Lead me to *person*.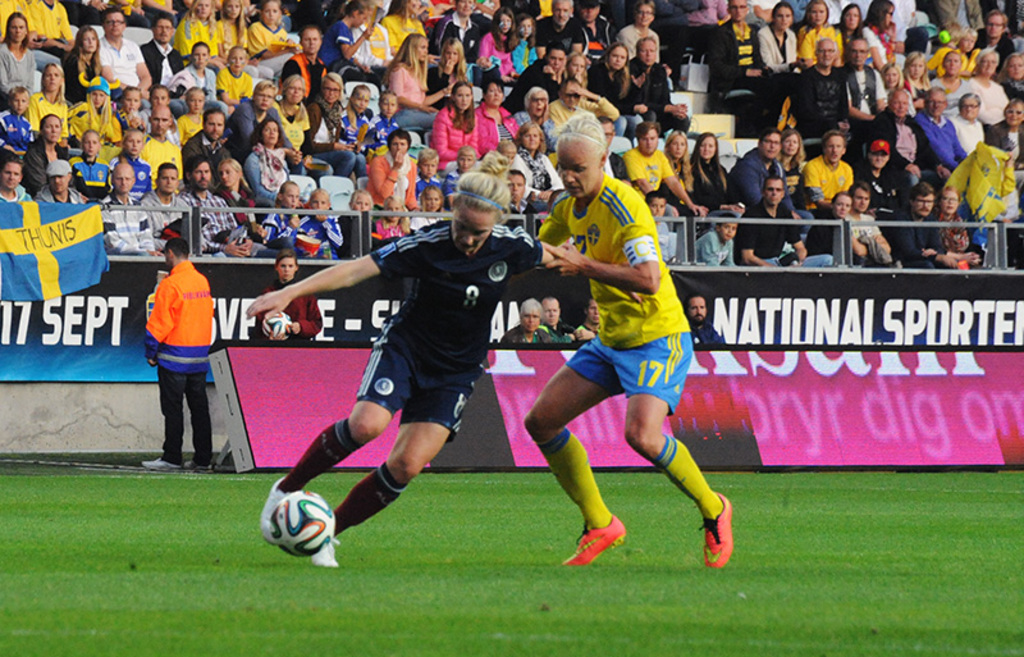
Lead to pyautogui.locateOnScreen(823, 187, 869, 260).
